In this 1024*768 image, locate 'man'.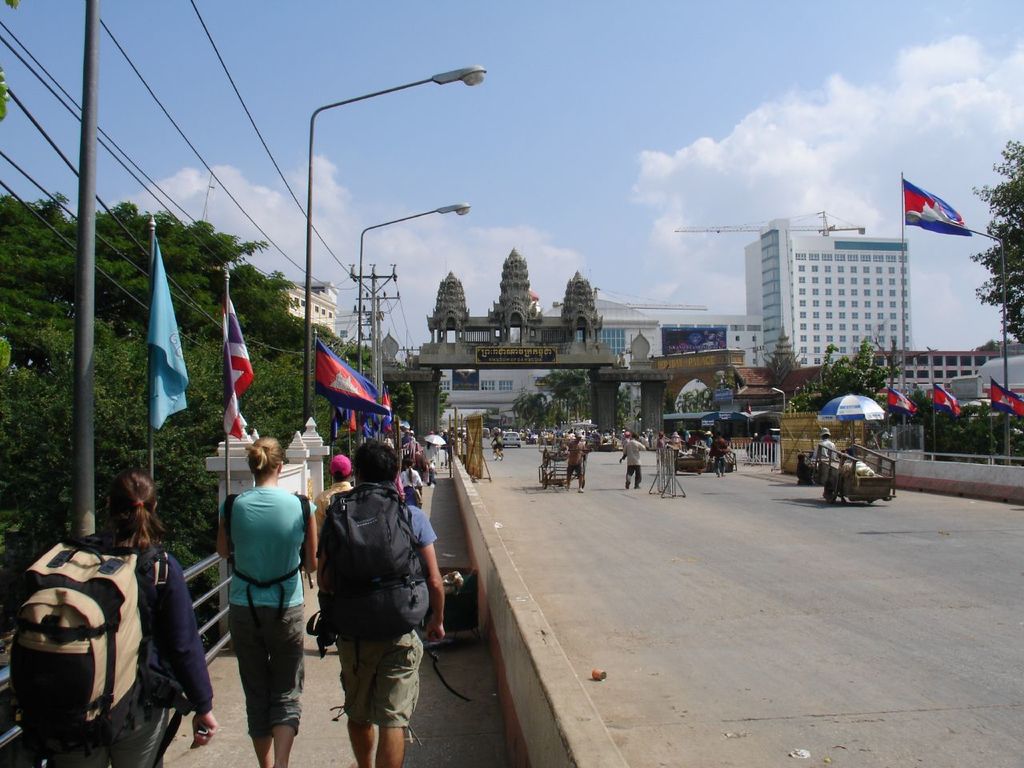
Bounding box: x1=813, y1=426, x2=833, y2=466.
